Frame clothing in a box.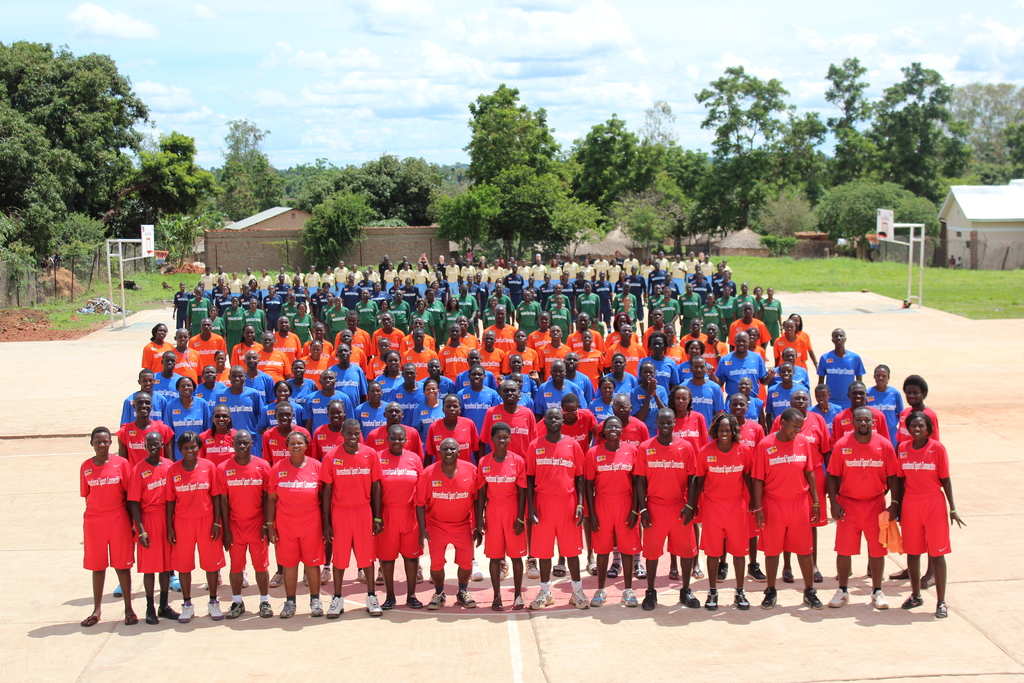
bbox(275, 284, 293, 293).
